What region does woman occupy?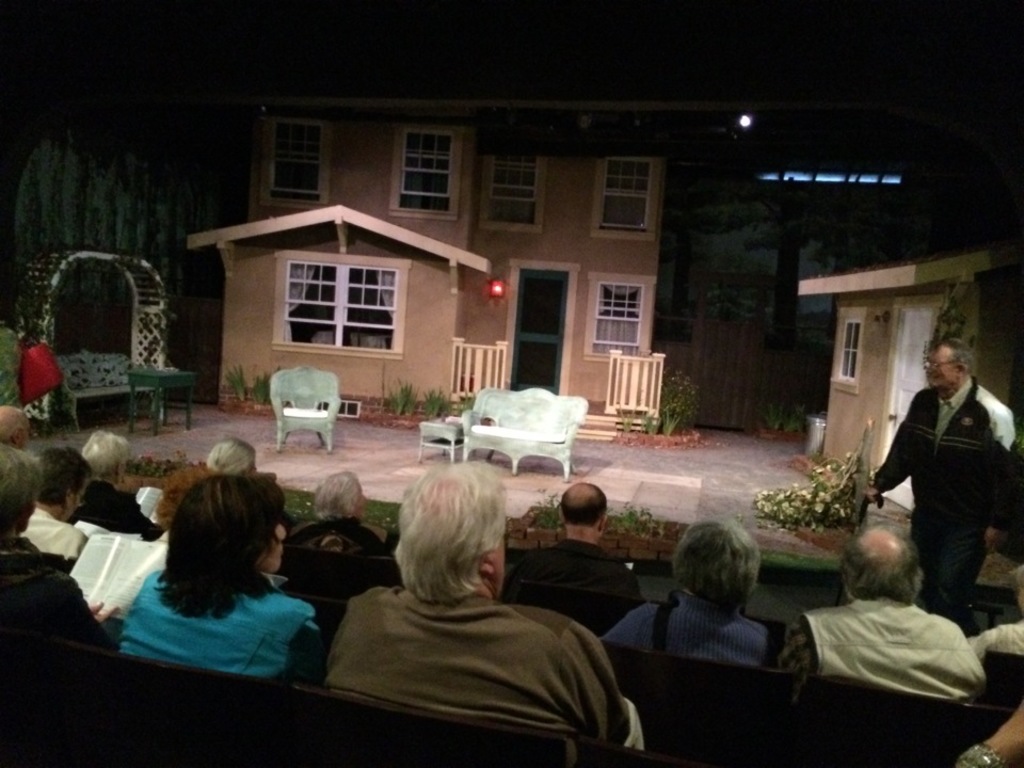
<box>111,454,218,598</box>.
